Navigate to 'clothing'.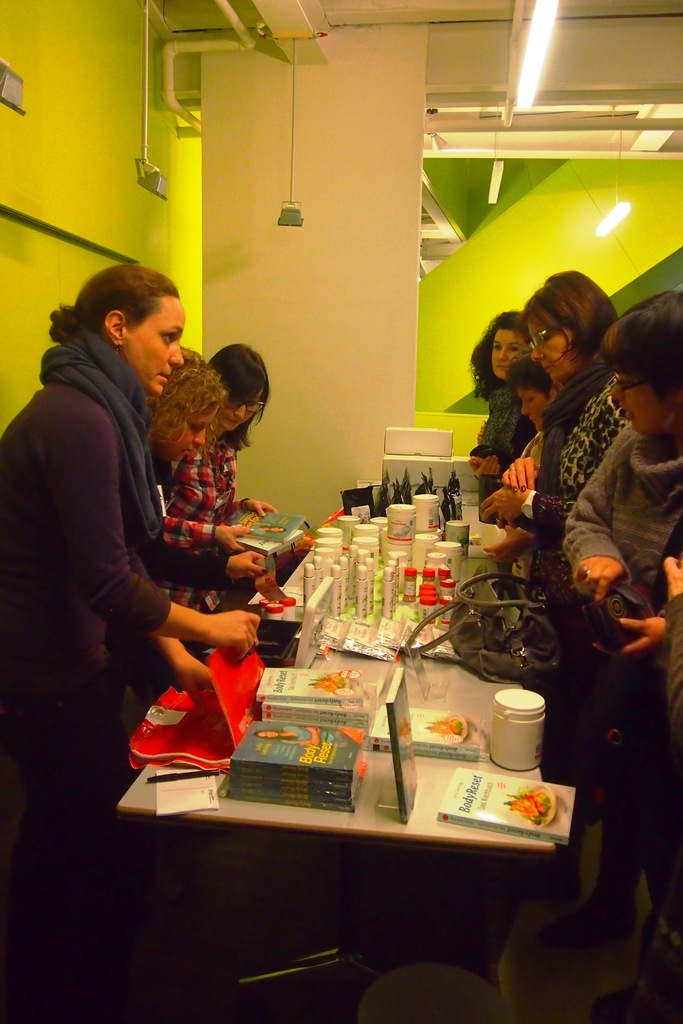
Navigation target: {"left": 477, "top": 385, "right": 532, "bottom": 470}.
